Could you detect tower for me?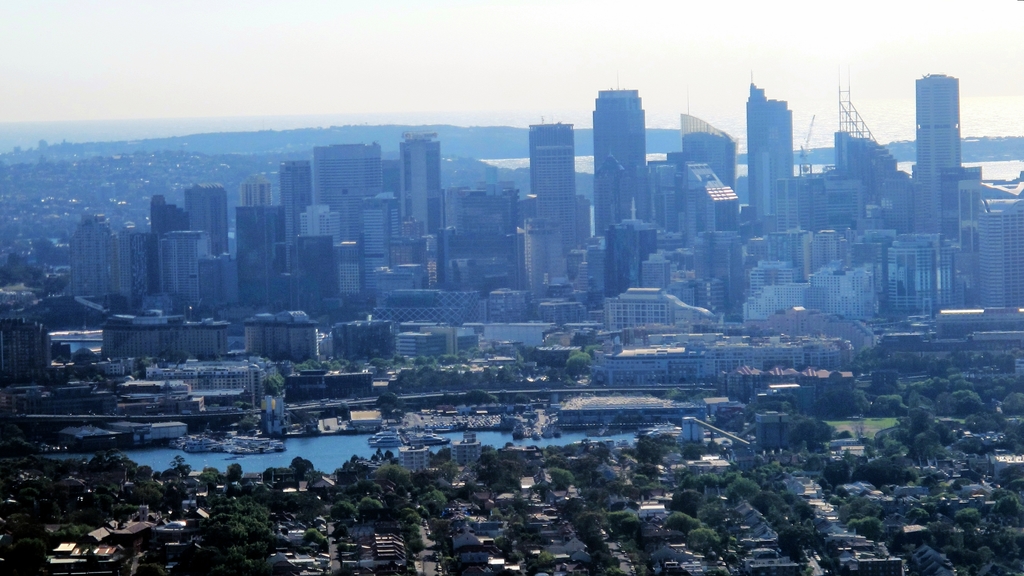
Detection result: left=594, top=88, right=640, bottom=239.
